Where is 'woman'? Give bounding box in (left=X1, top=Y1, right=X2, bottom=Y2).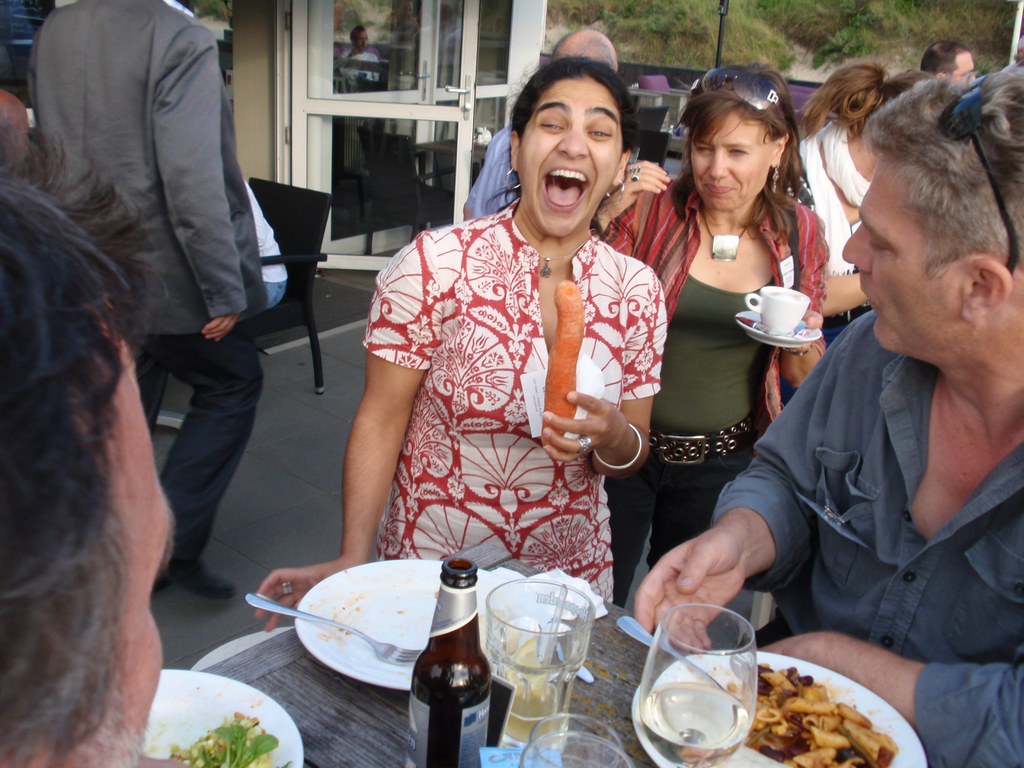
(left=788, top=52, right=945, bottom=342).
